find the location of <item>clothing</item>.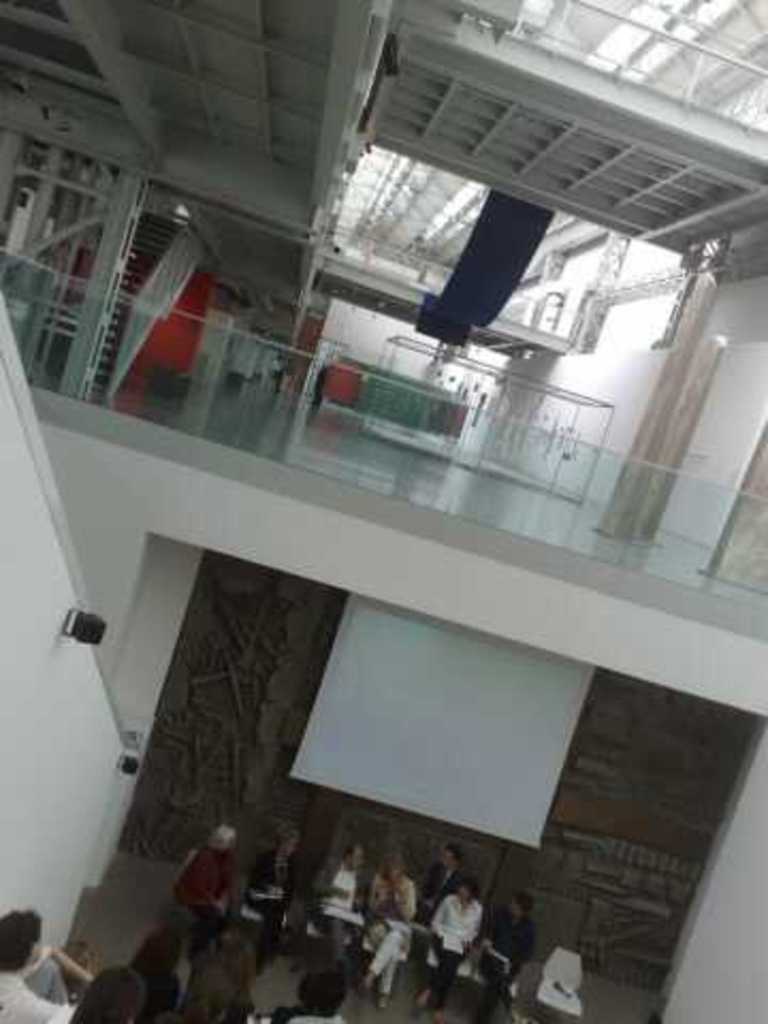
Location: bbox=[425, 898, 484, 1009].
